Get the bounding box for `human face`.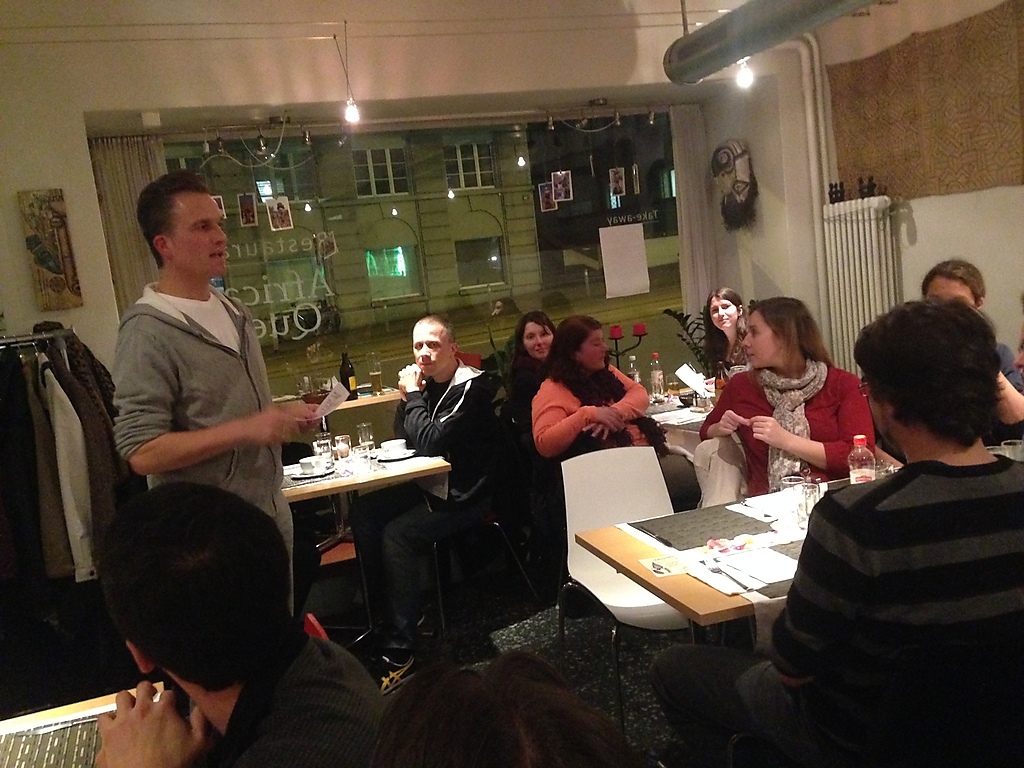
pyautogui.locateOnScreen(171, 191, 223, 277).
